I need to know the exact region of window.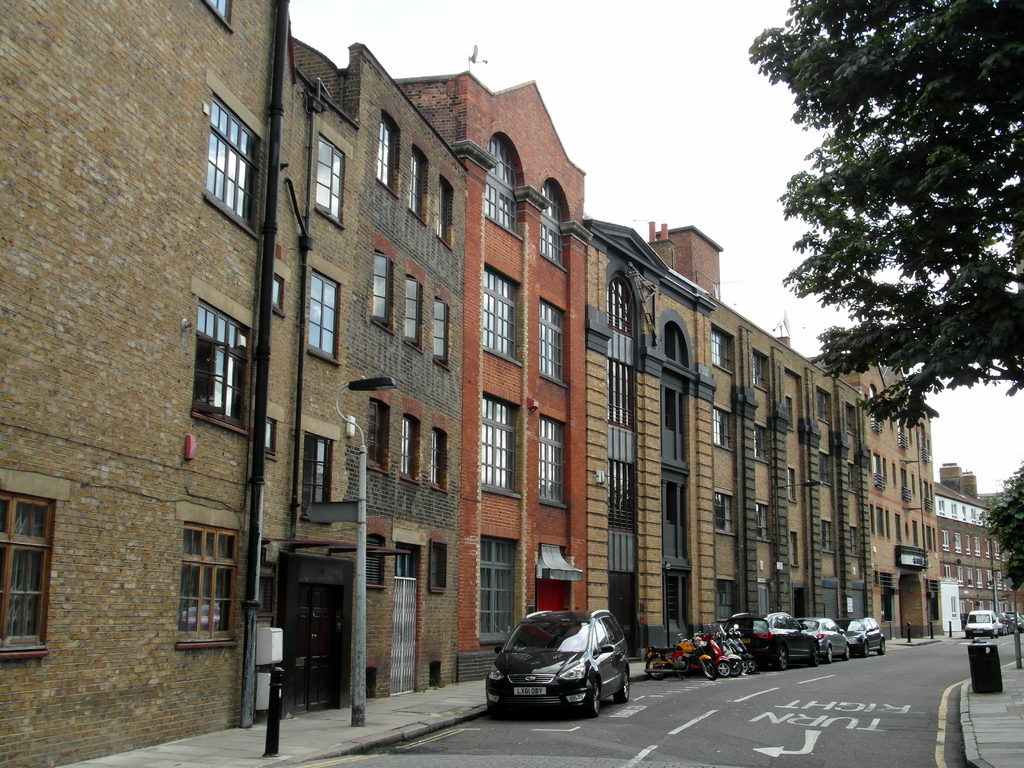
Region: {"x1": 429, "y1": 539, "x2": 448, "y2": 590}.
